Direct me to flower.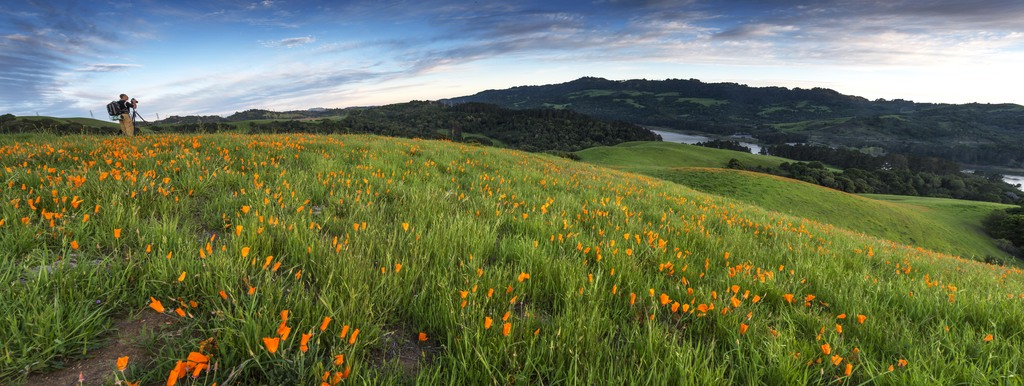
Direction: [left=893, top=355, right=909, bottom=369].
